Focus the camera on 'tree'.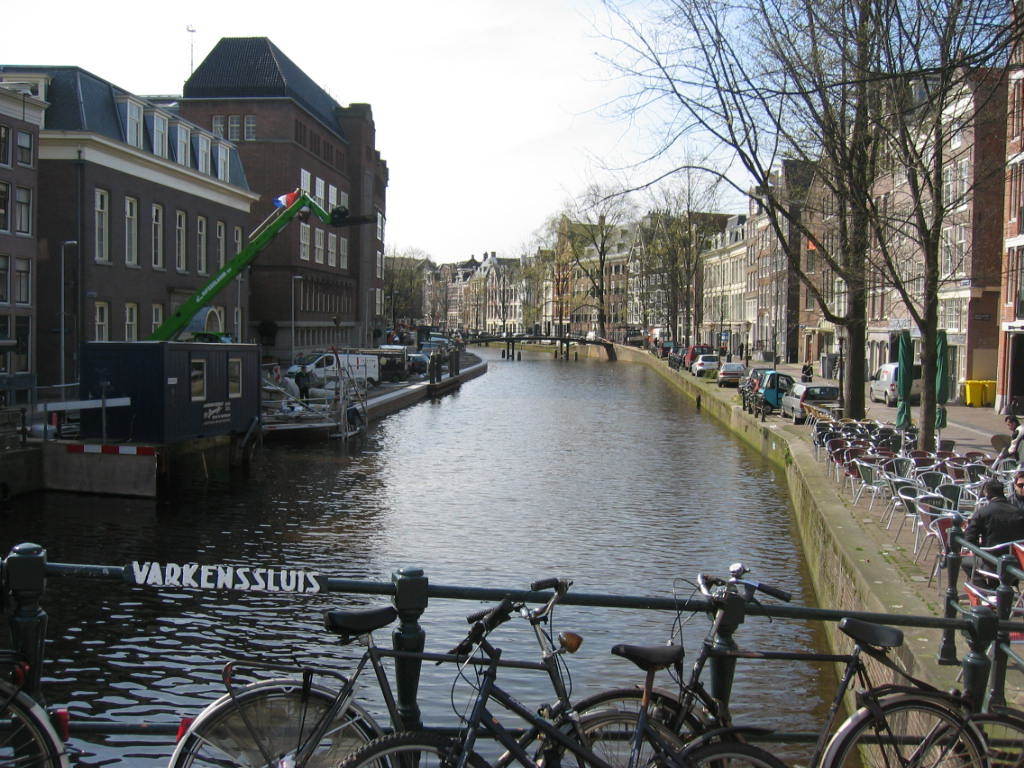
Focus region: [764,4,1019,451].
